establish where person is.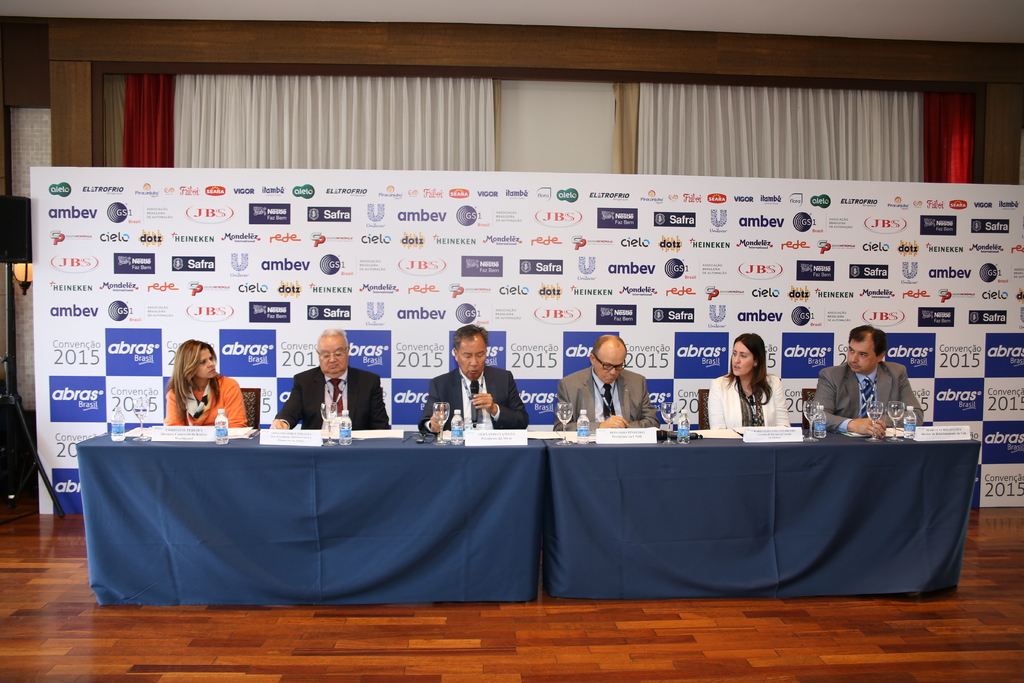
Established at 290:330:355:440.
